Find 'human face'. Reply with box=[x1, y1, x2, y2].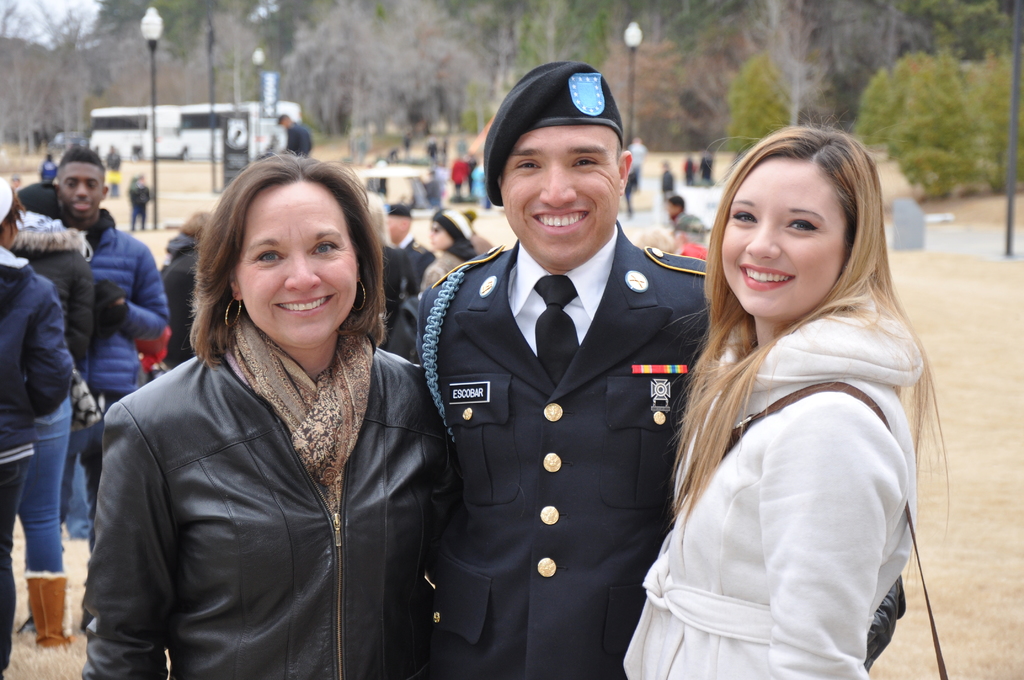
box=[500, 126, 622, 264].
